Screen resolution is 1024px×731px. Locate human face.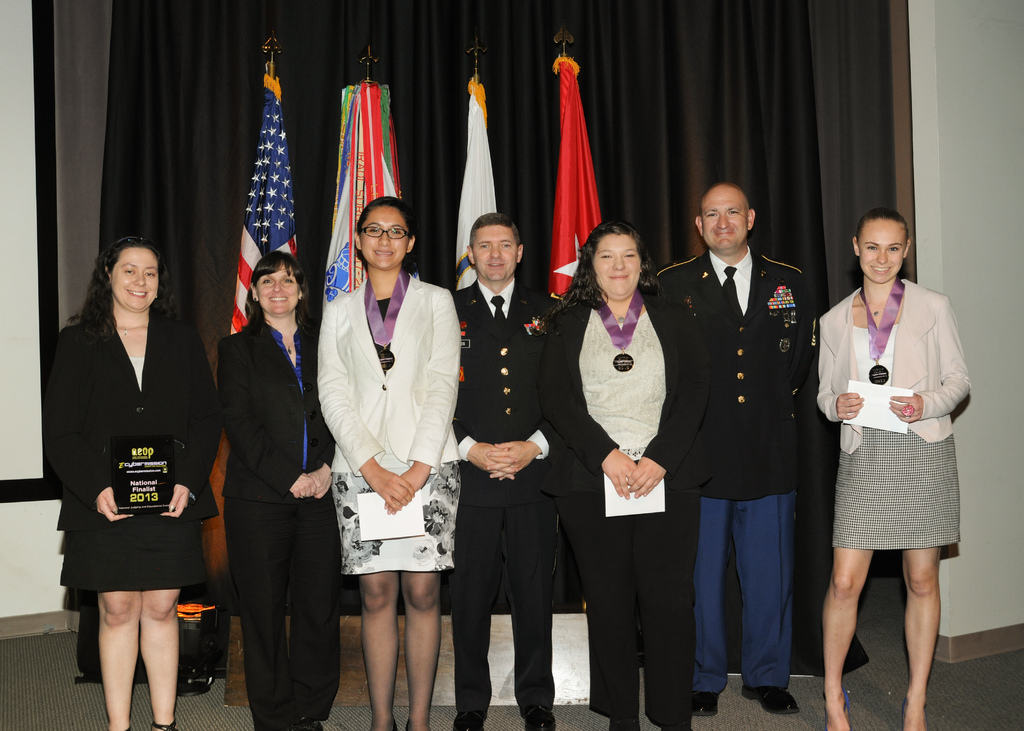
[862,217,906,280].
